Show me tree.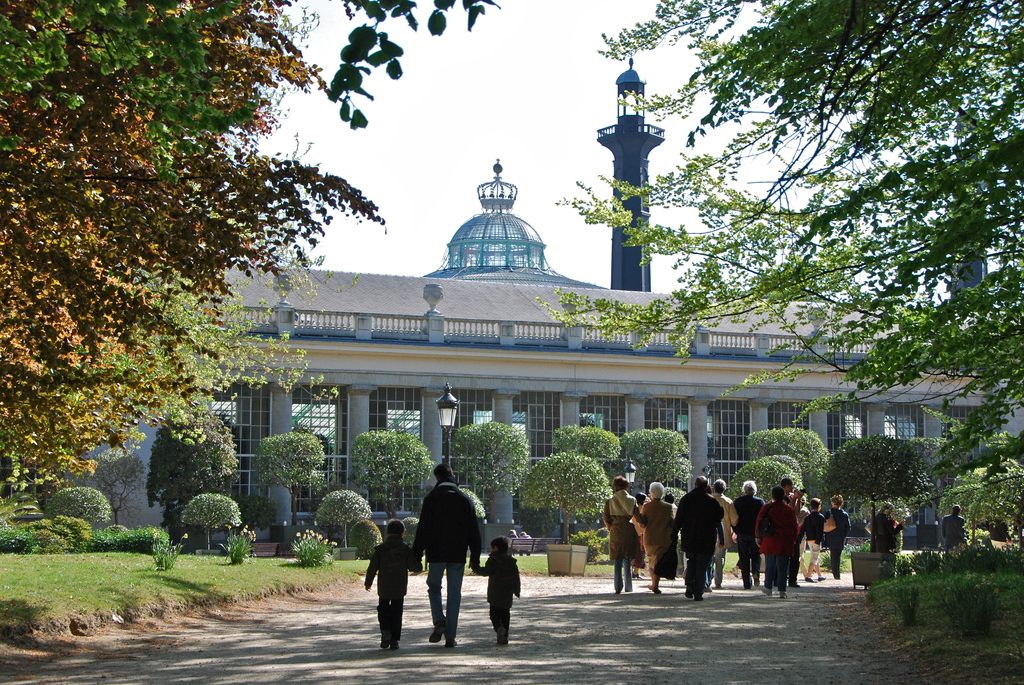
tree is here: (left=630, top=456, right=695, bottom=490).
